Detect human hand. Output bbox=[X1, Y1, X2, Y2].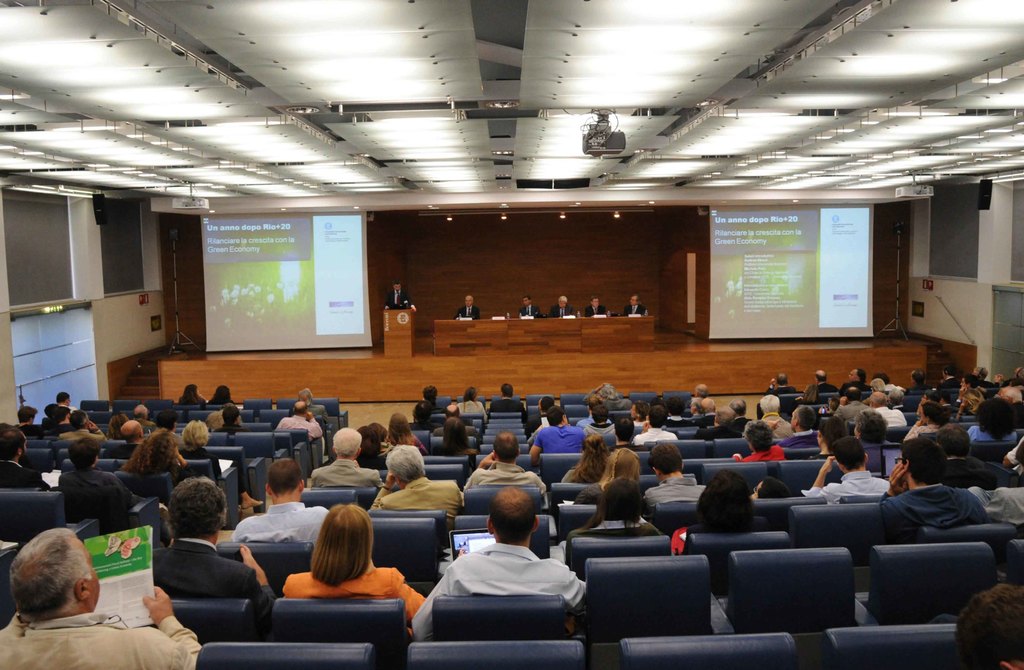
bbox=[769, 377, 777, 384].
